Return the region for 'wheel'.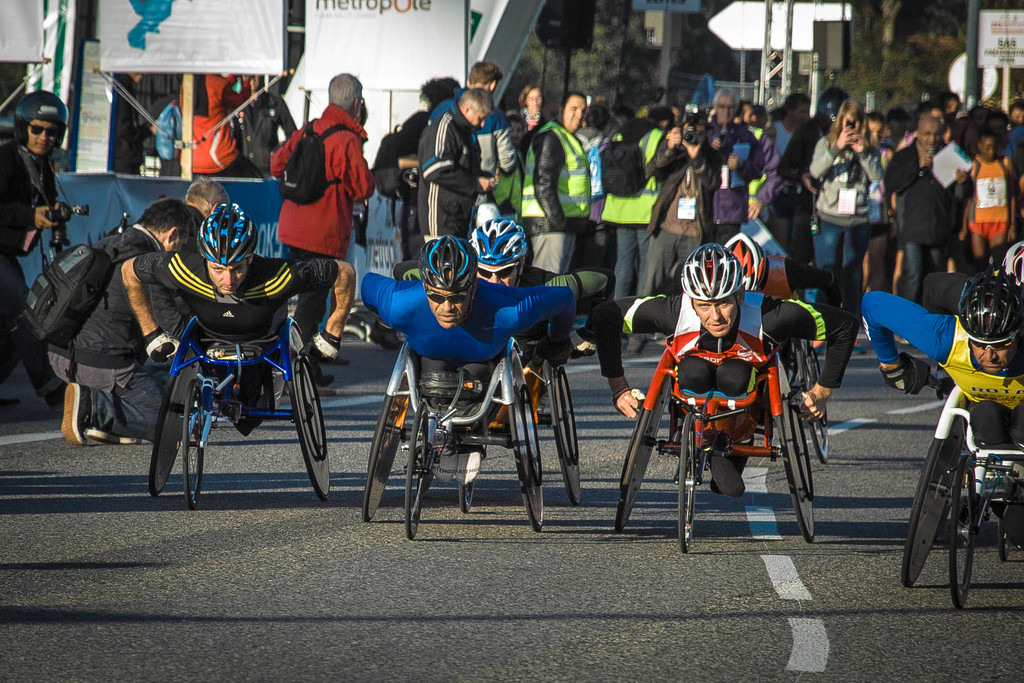
x1=898, y1=402, x2=974, y2=593.
